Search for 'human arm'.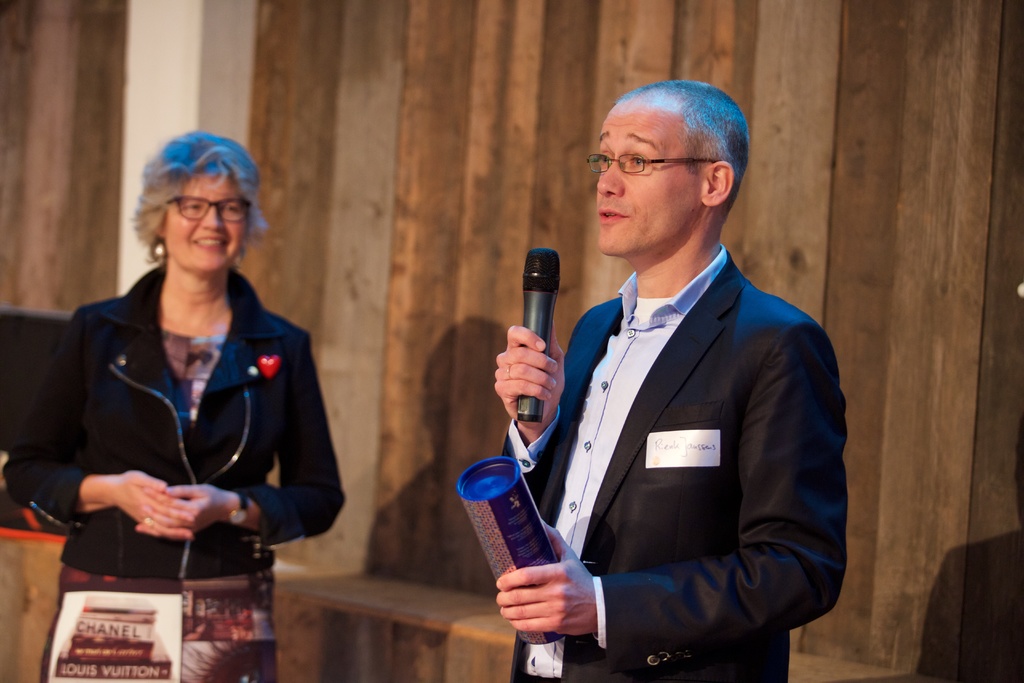
Found at pyautogui.locateOnScreen(2, 298, 201, 541).
